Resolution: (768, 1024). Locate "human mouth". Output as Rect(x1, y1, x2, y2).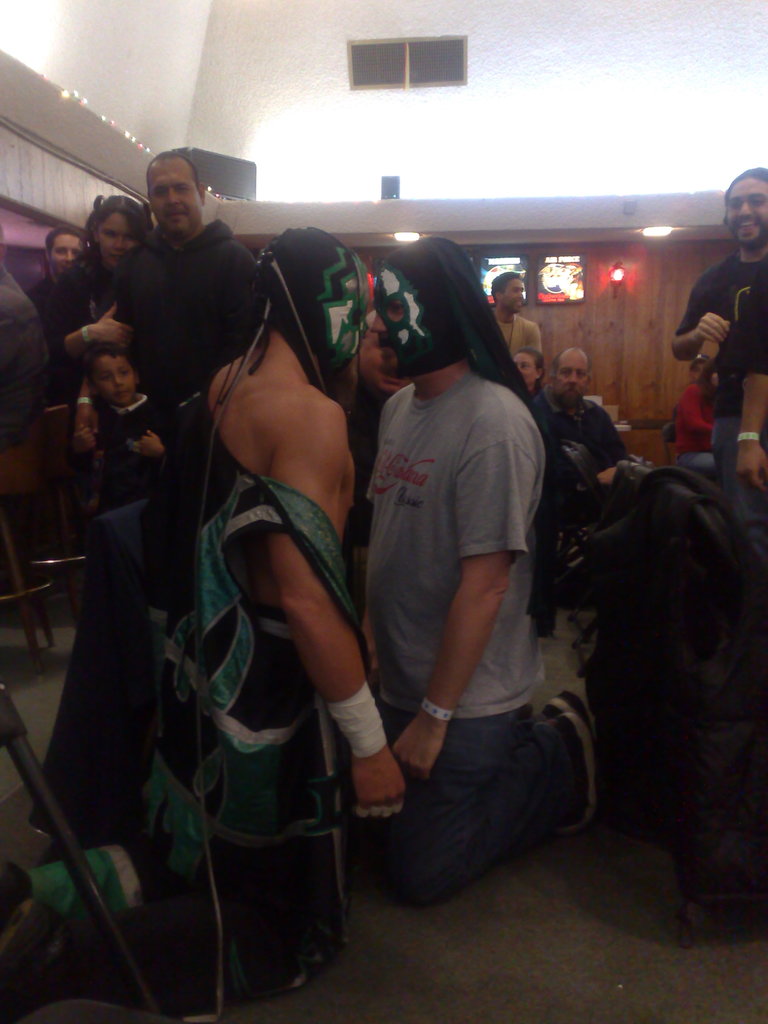
Rect(730, 214, 765, 237).
